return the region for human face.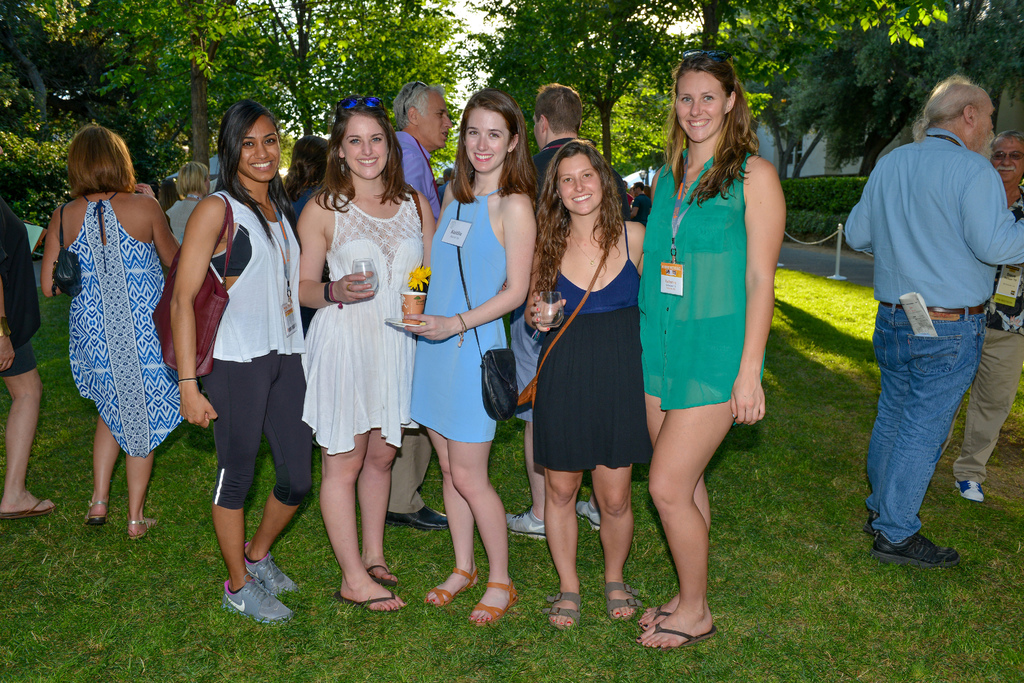
pyautogui.locateOnScreen(554, 149, 601, 215).
